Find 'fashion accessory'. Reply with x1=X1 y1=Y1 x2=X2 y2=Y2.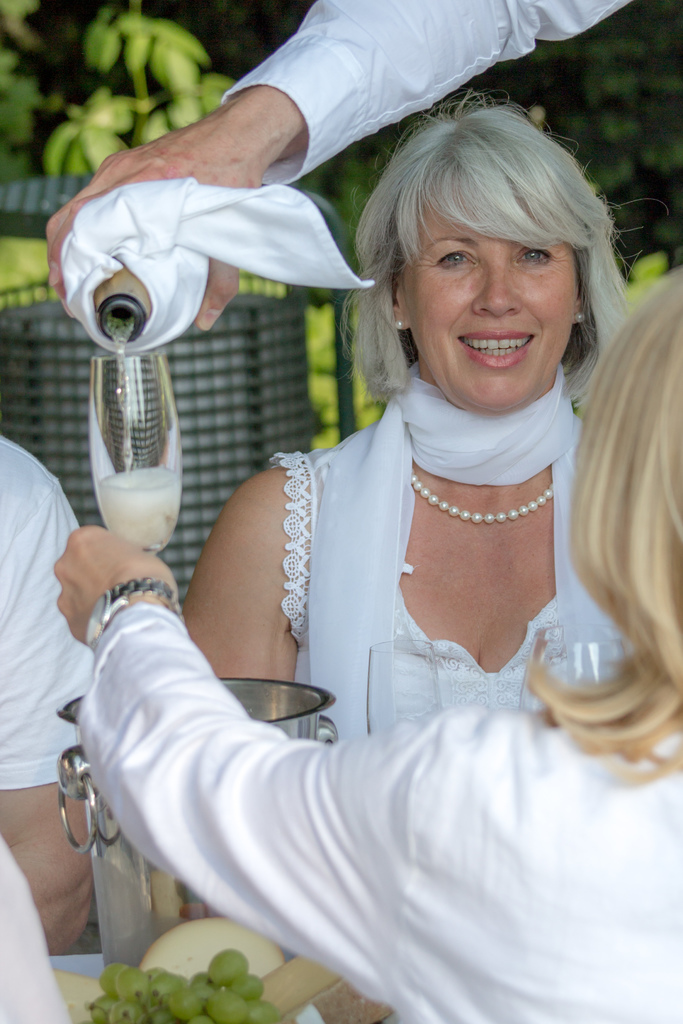
x1=85 y1=572 x2=186 y2=647.
